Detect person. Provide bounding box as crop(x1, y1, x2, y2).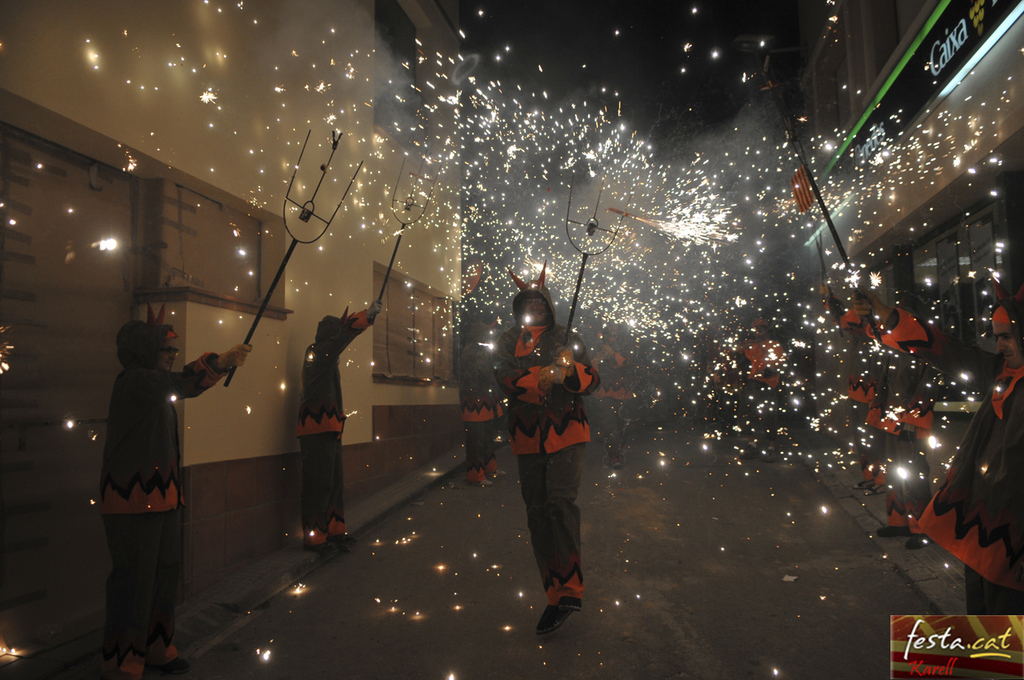
crop(452, 324, 506, 481).
